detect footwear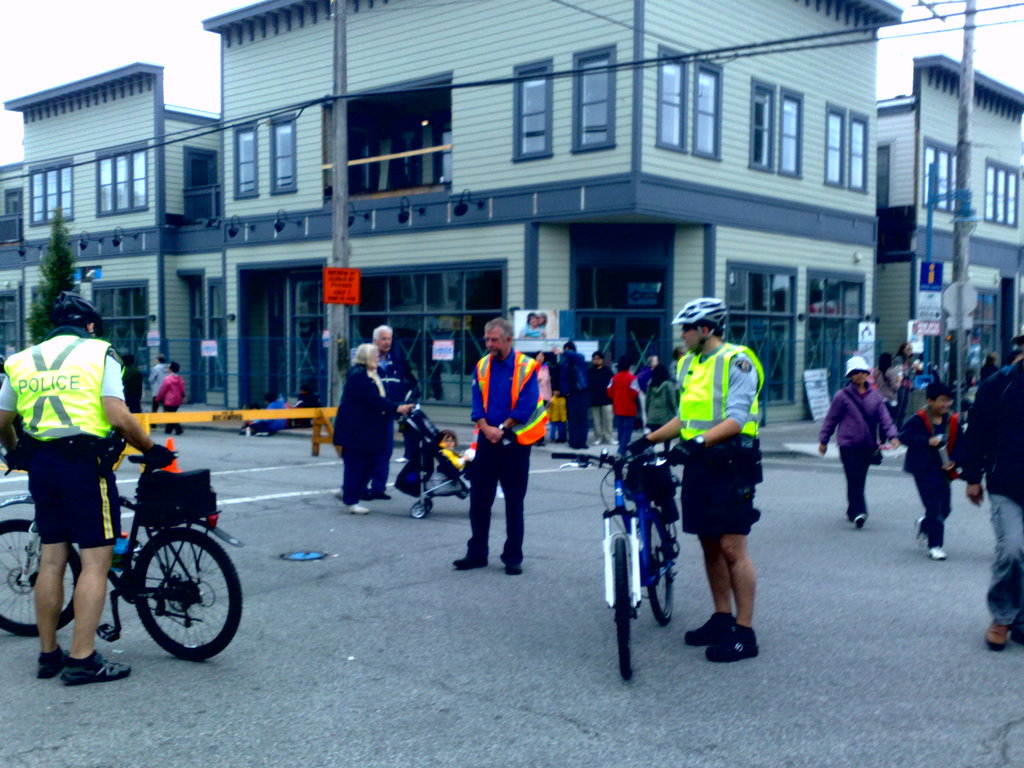
box(347, 500, 369, 515)
